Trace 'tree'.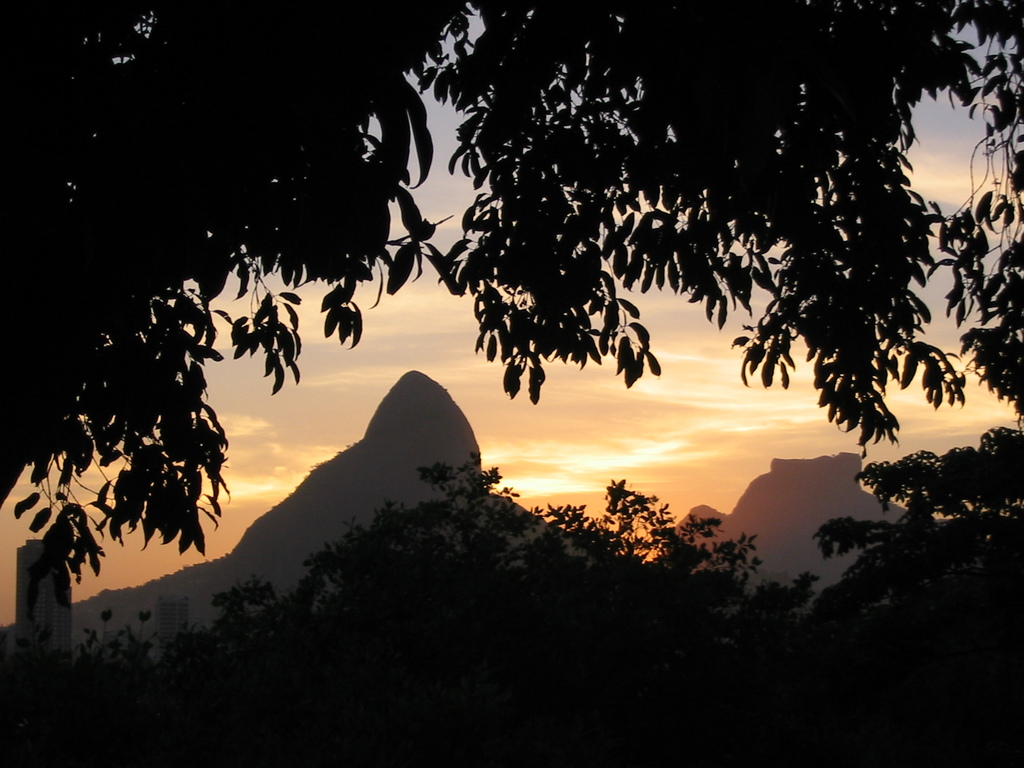
Traced to {"x1": 0, "y1": 0, "x2": 1023, "y2": 588}.
